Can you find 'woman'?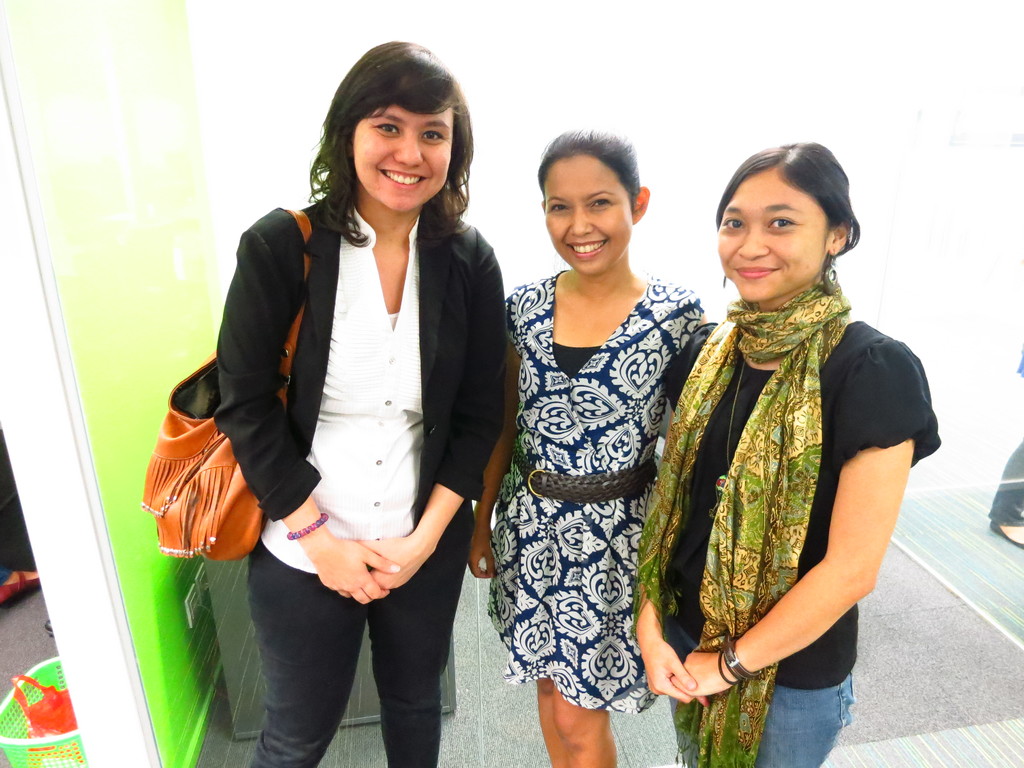
Yes, bounding box: 625 143 943 767.
